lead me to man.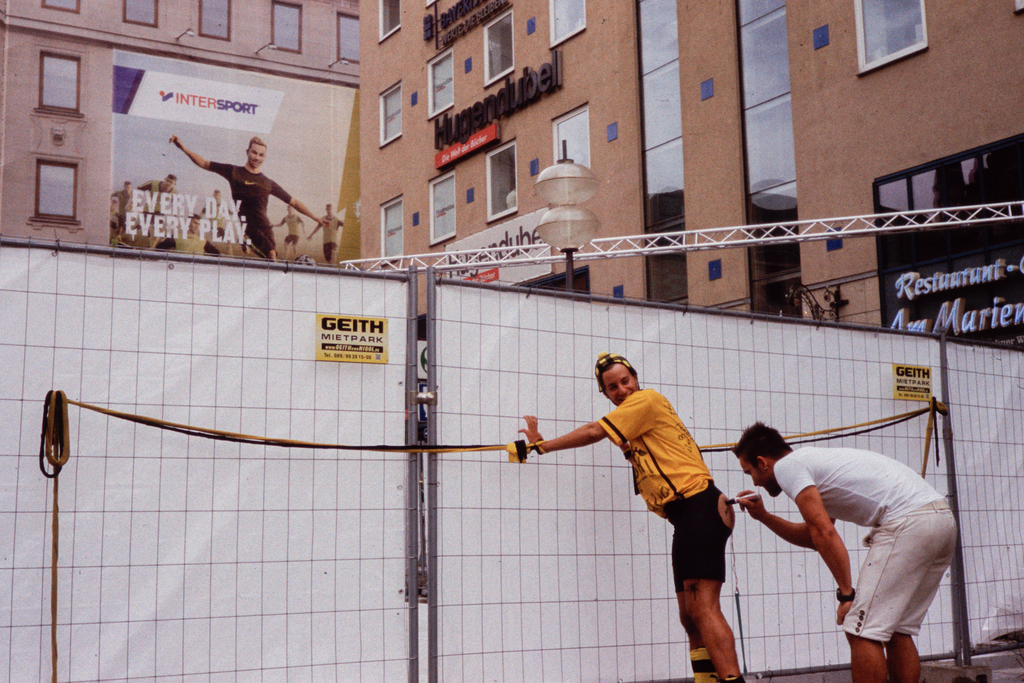
Lead to (x1=194, y1=186, x2=233, y2=218).
